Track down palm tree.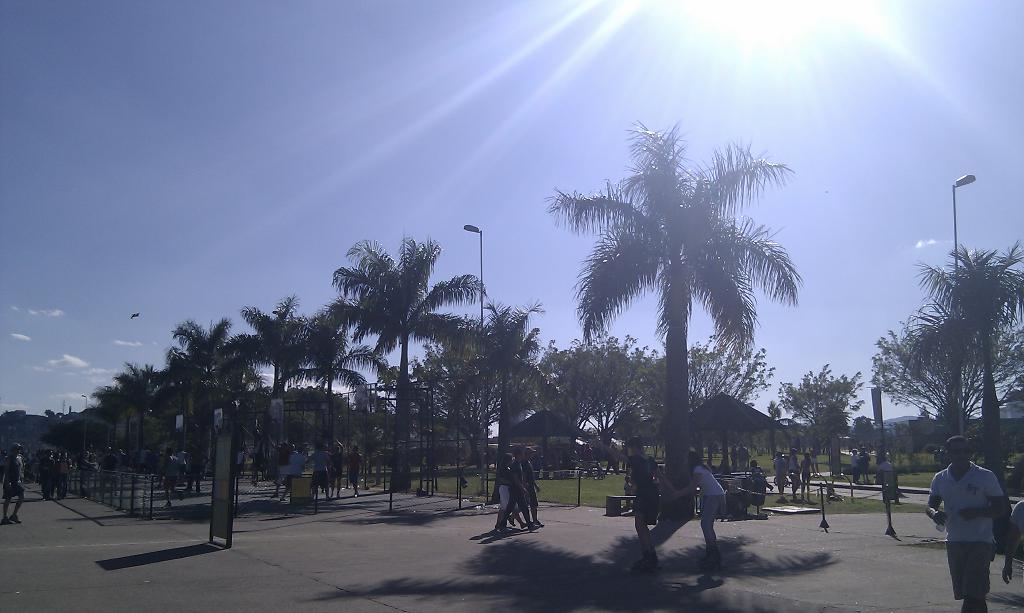
Tracked to bbox(218, 278, 340, 448).
